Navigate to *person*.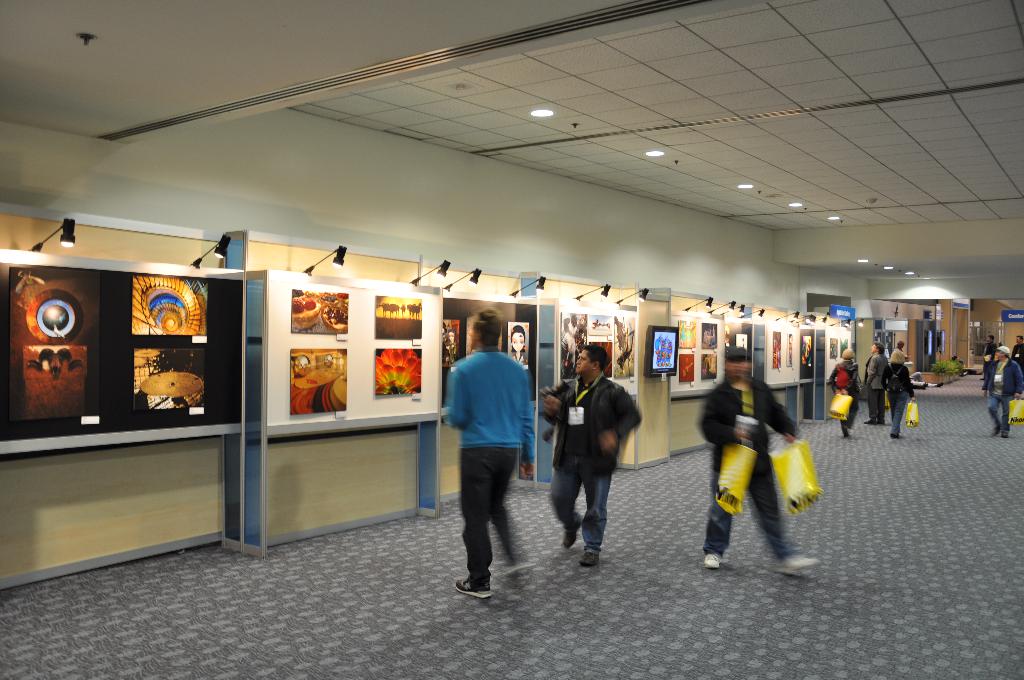
Navigation target: (x1=863, y1=339, x2=891, y2=423).
